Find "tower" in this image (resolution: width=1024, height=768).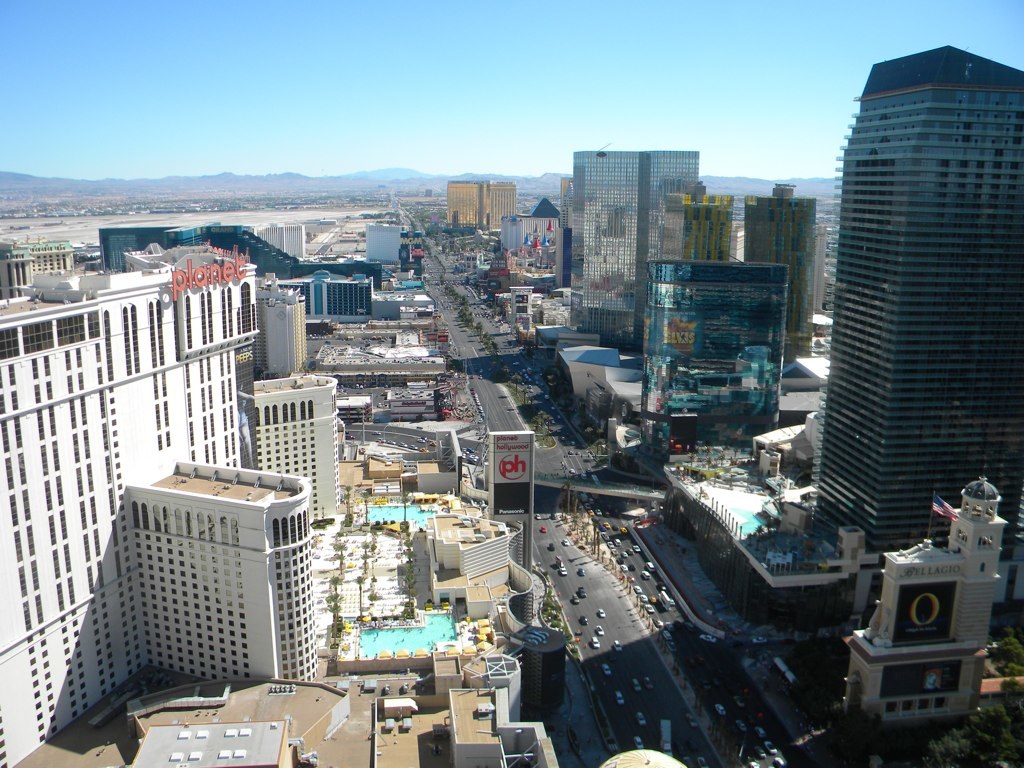
<bbox>737, 177, 816, 368</bbox>.
